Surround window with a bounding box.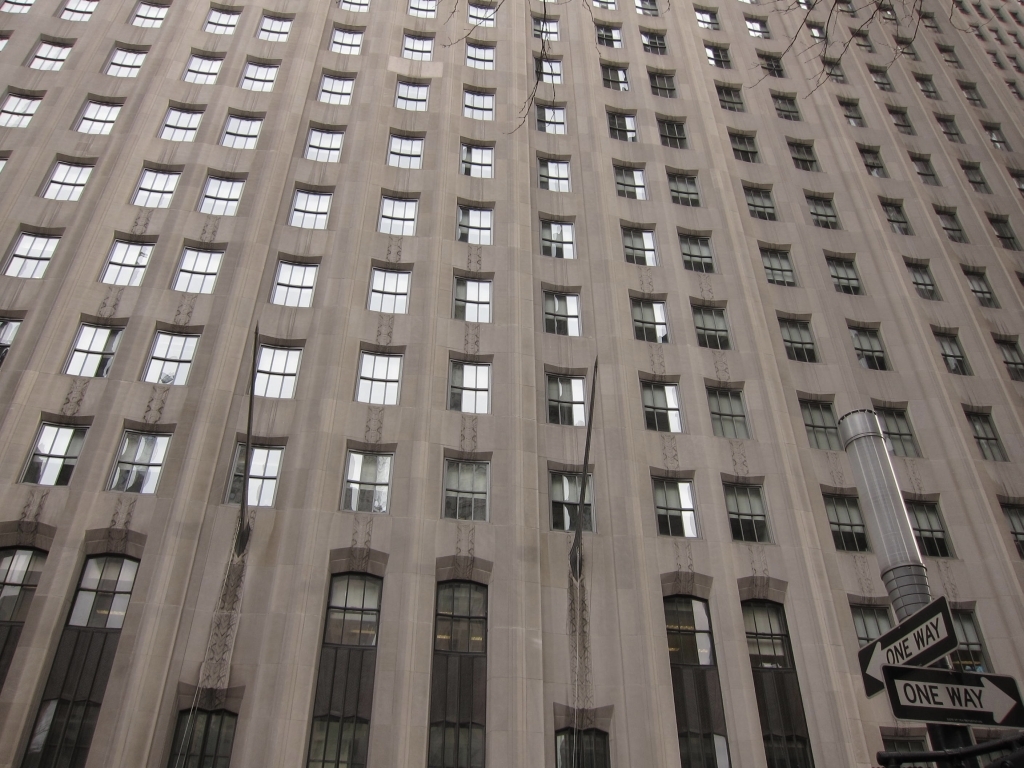
(823,59,846,81).
